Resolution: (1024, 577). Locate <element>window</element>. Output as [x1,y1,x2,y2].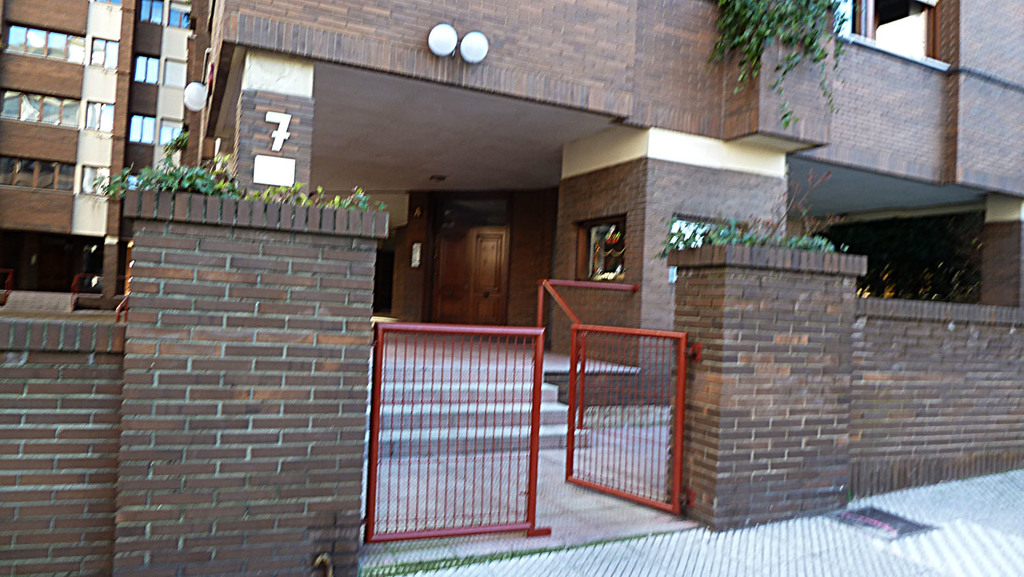
[131,110,157,143].
